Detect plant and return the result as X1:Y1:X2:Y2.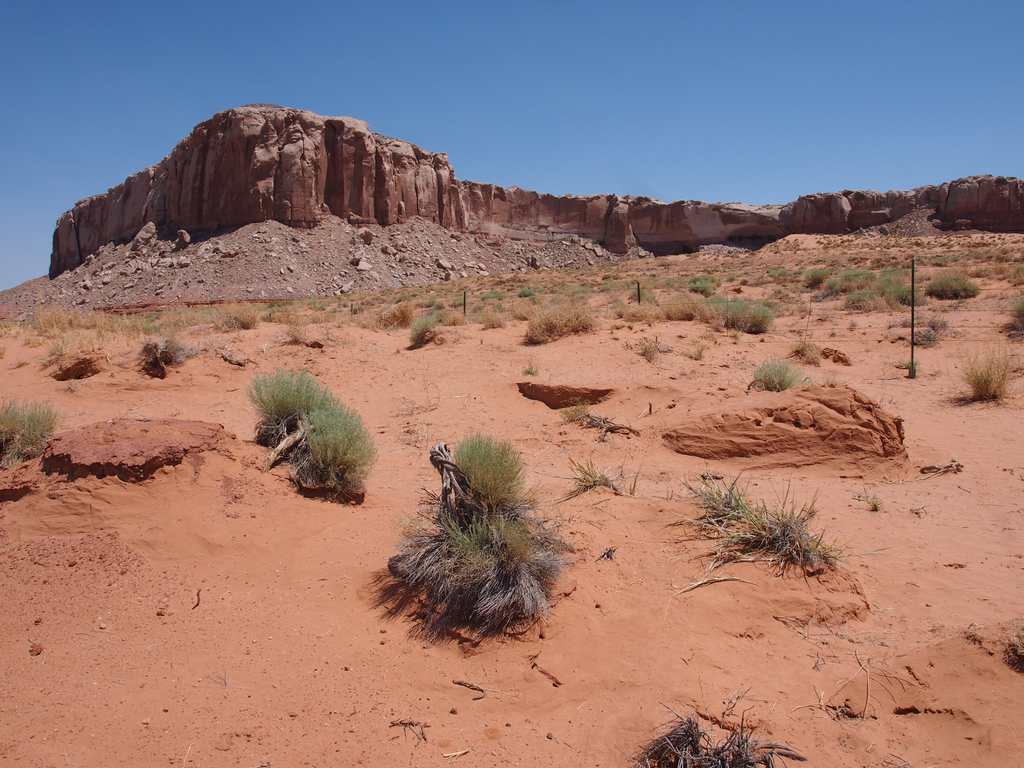
362:405:593:656.
